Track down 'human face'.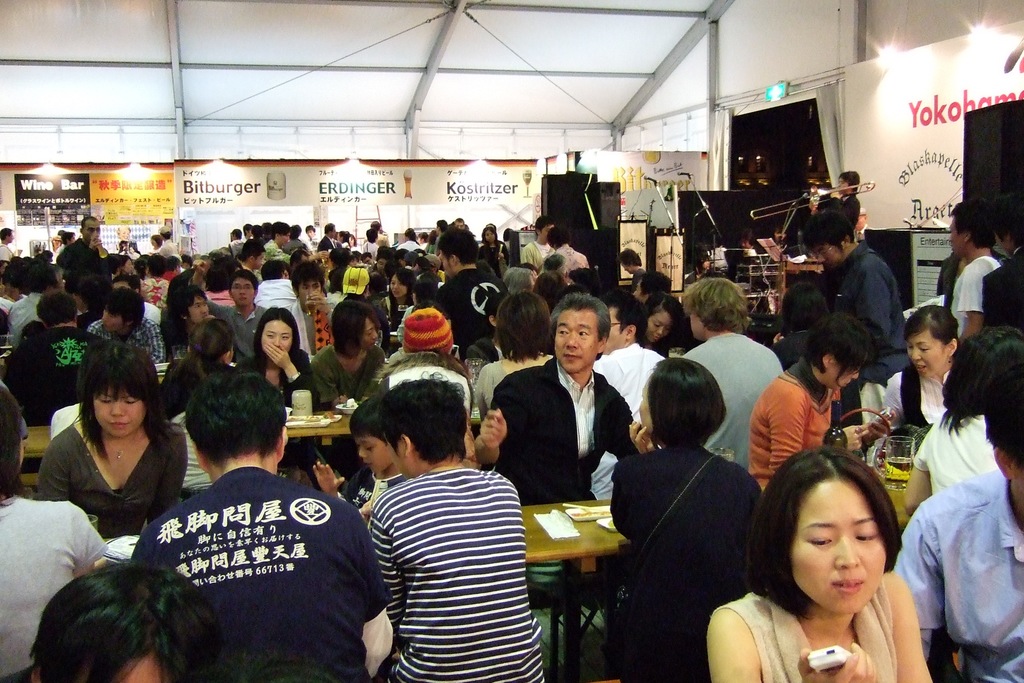
Tracked to detection(101, 307, 129, 337).
